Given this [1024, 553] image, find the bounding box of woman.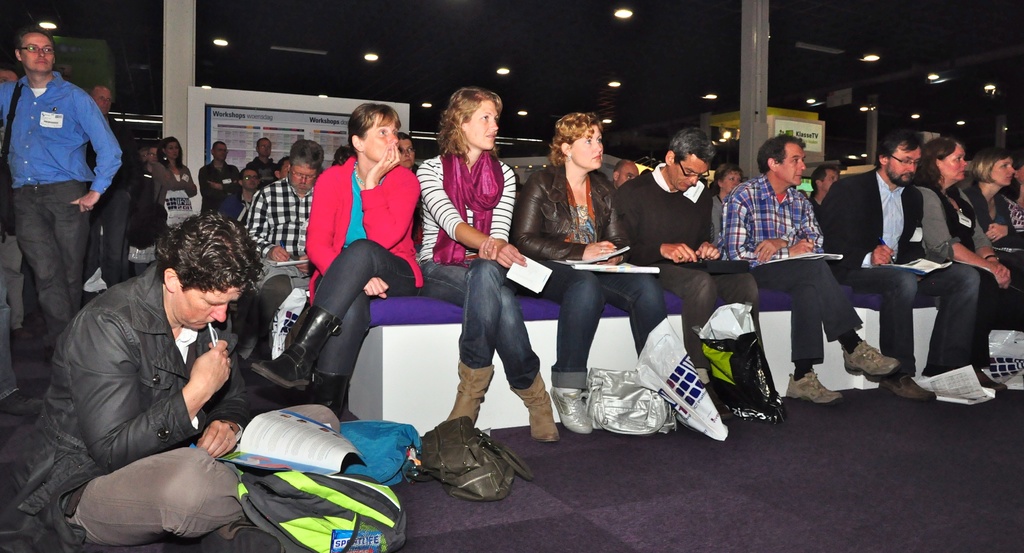
289, 99, 413, 436.
